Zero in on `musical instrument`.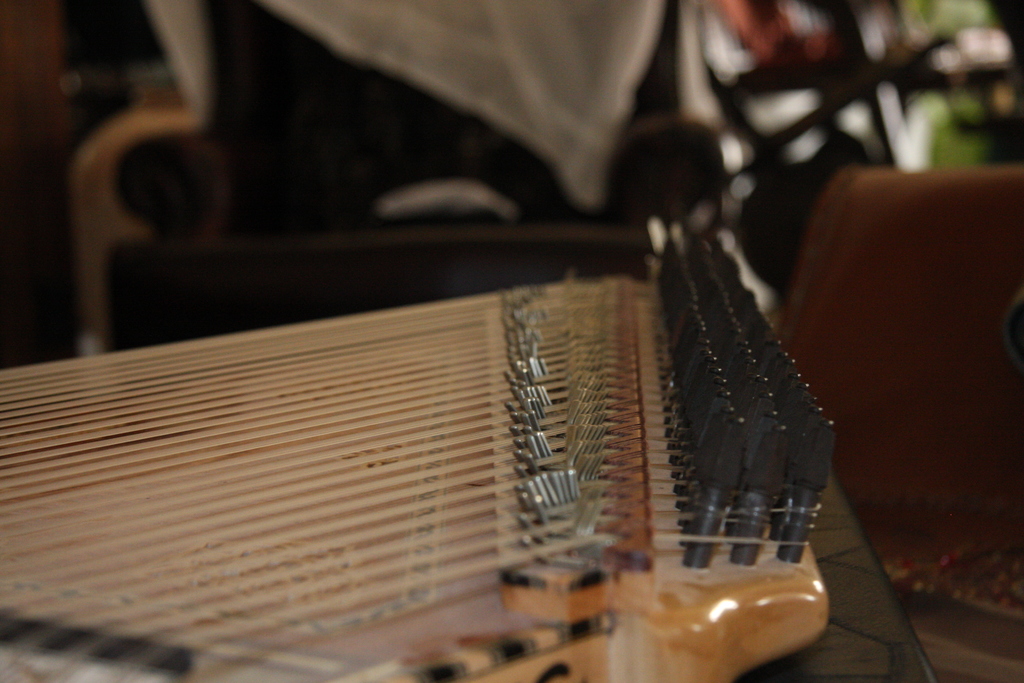
Zeroed in: l=0, t=229, r=833, b=682.
